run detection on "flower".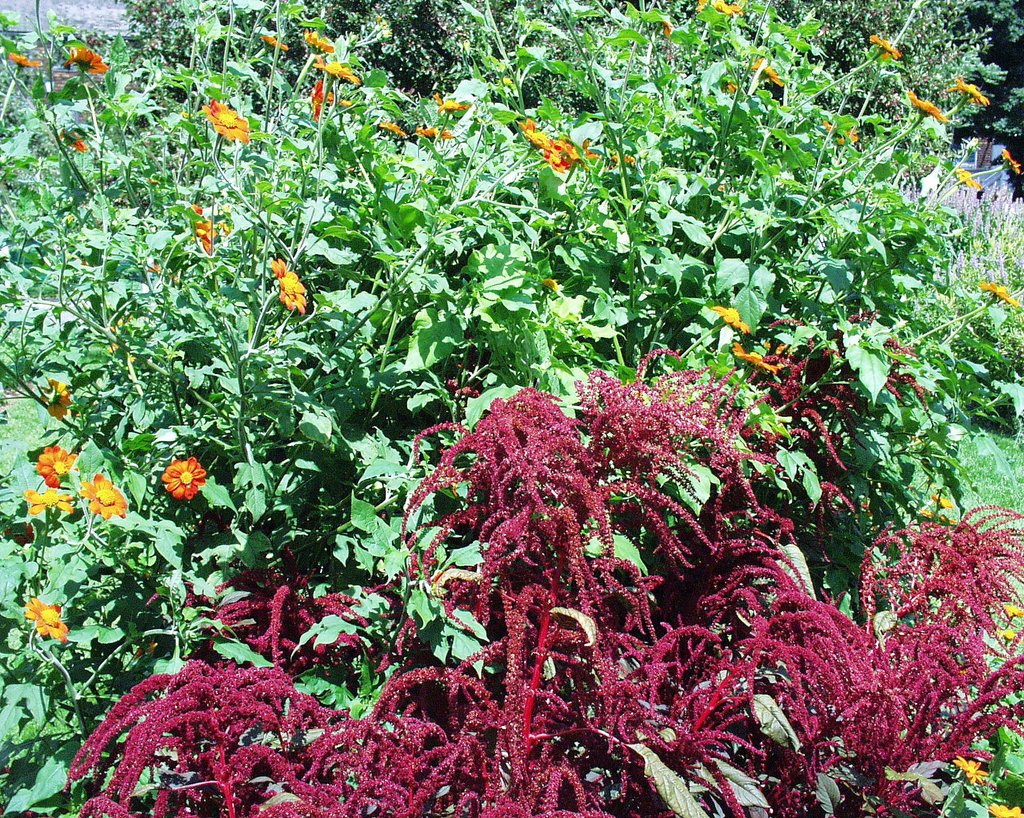
Result: 945/79/987/106.
